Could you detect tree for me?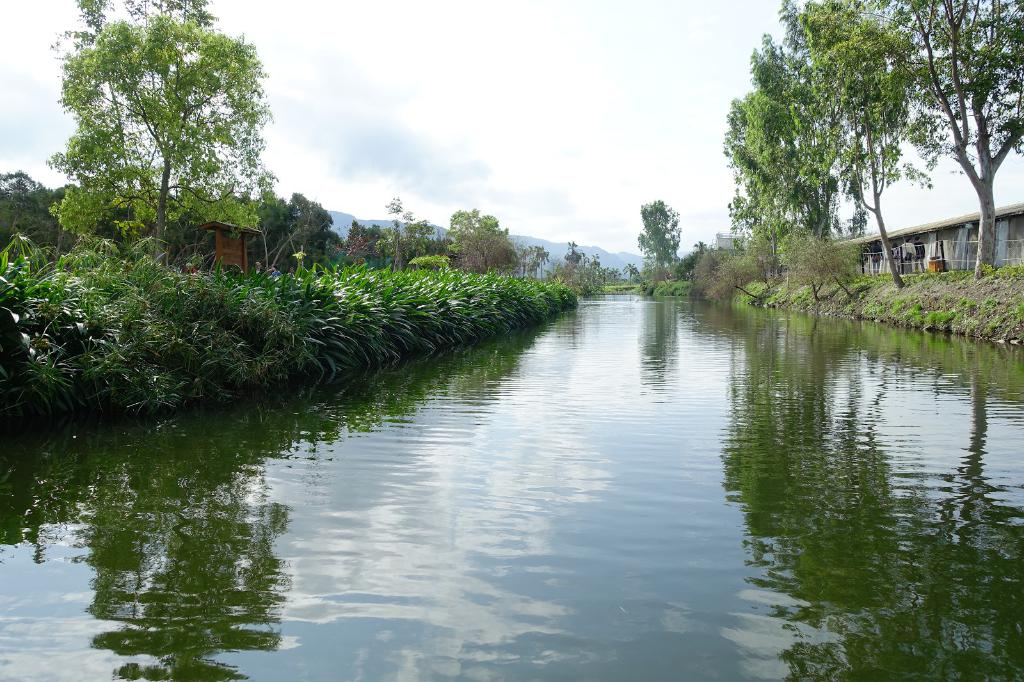
Detection result: <box>287,182,342,271</box>.
